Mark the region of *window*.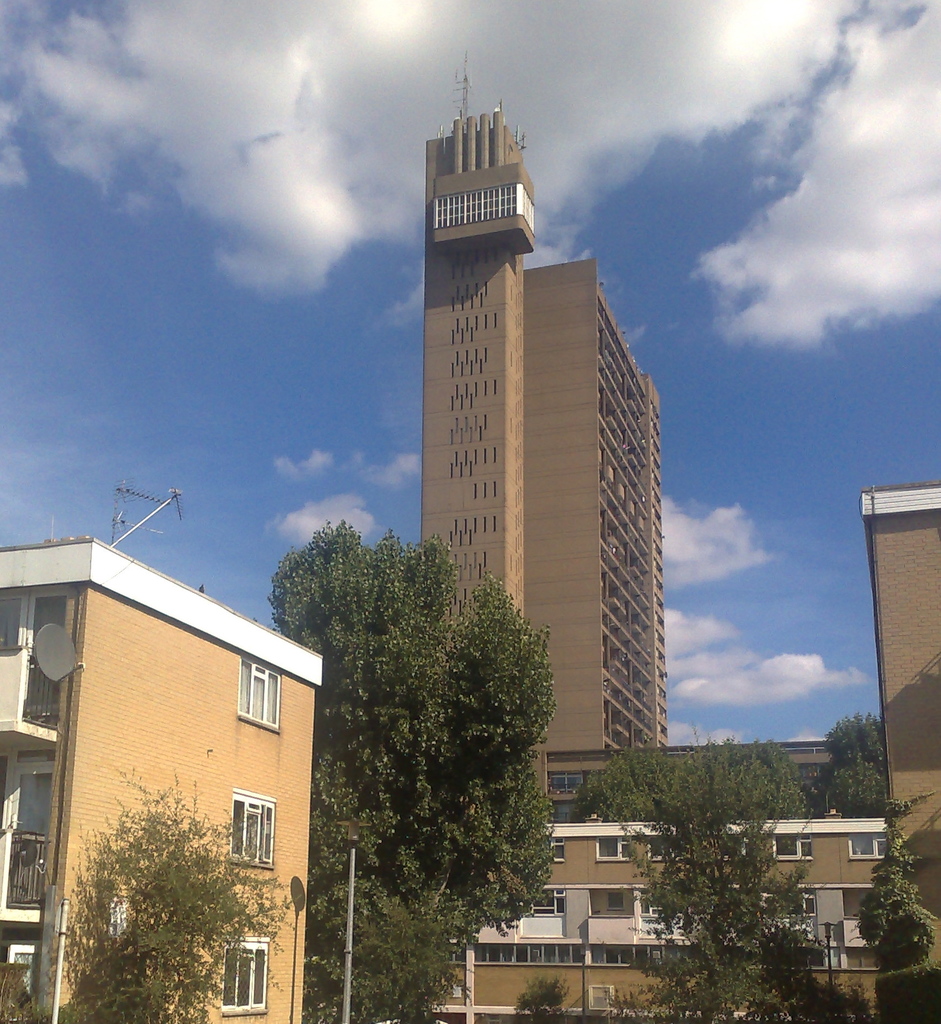
Region: [x1=235, y1=662, x2=281, y2=723].
